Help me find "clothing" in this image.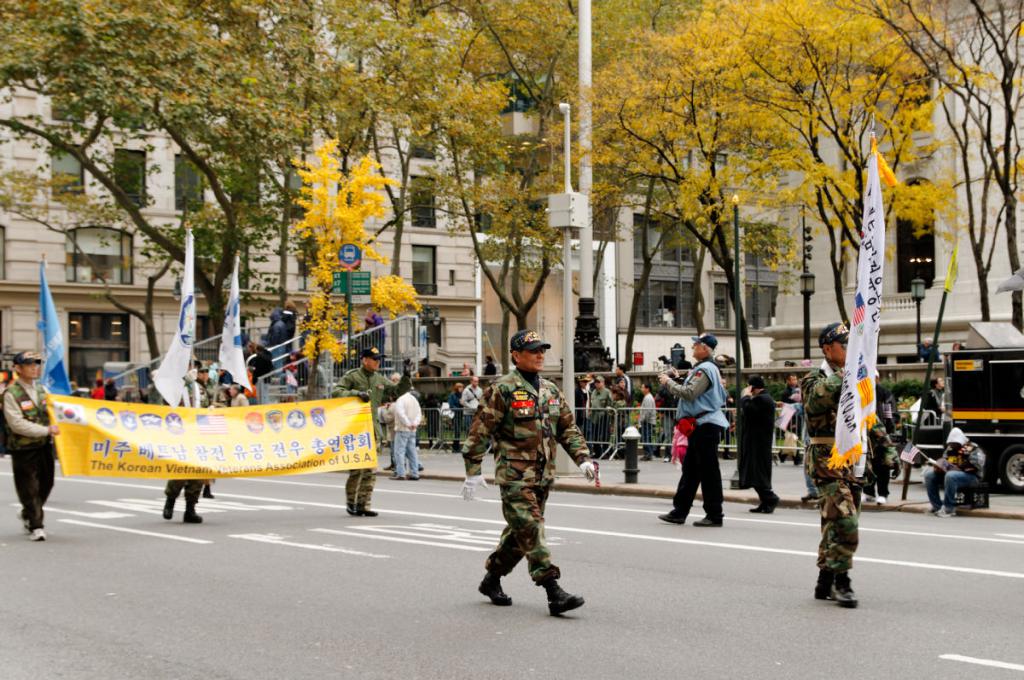
Found it: bbox=[472, 340, 586, 610].
